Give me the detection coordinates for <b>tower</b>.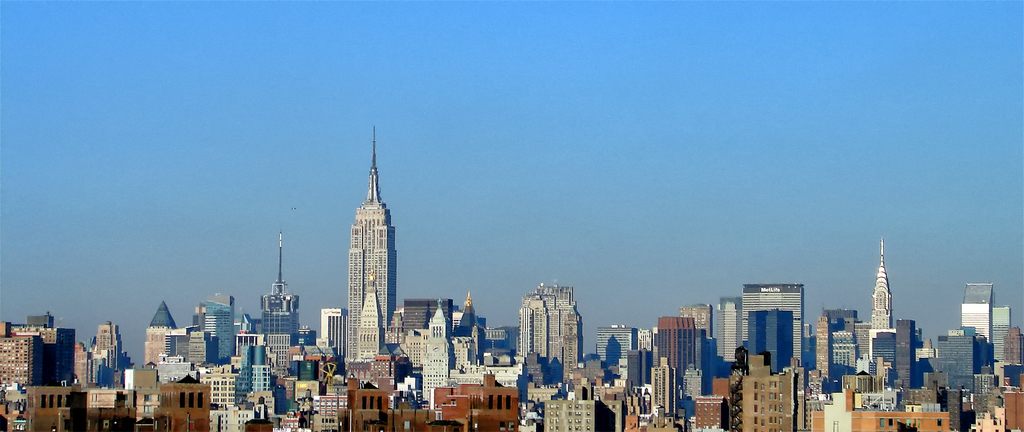
345:125:395:371.
